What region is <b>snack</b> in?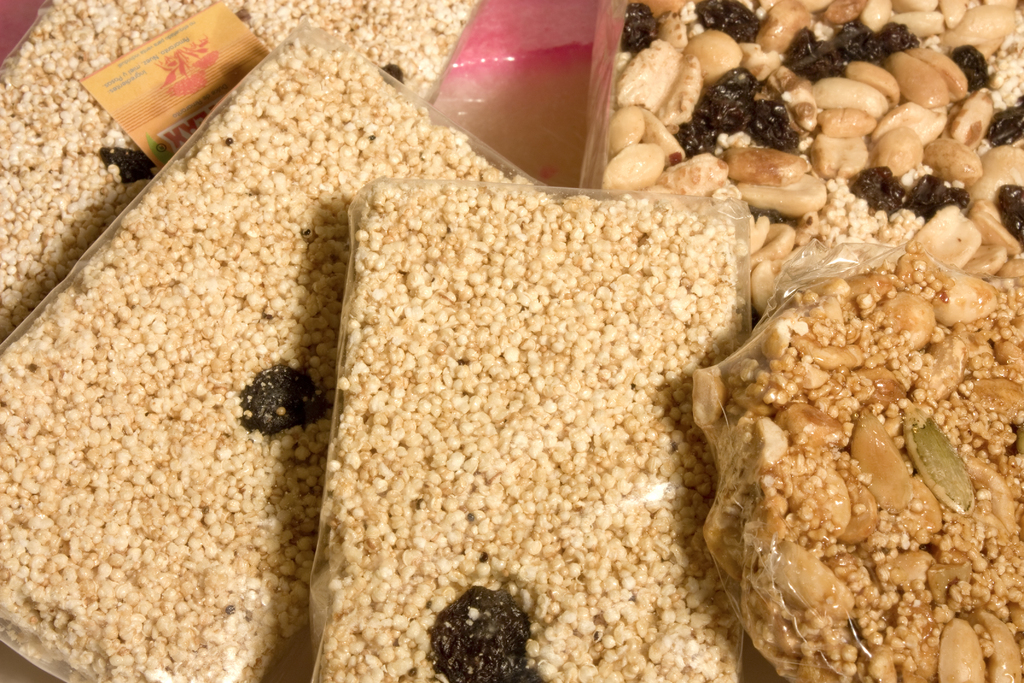
BBox(316, 172, 746, 682).
